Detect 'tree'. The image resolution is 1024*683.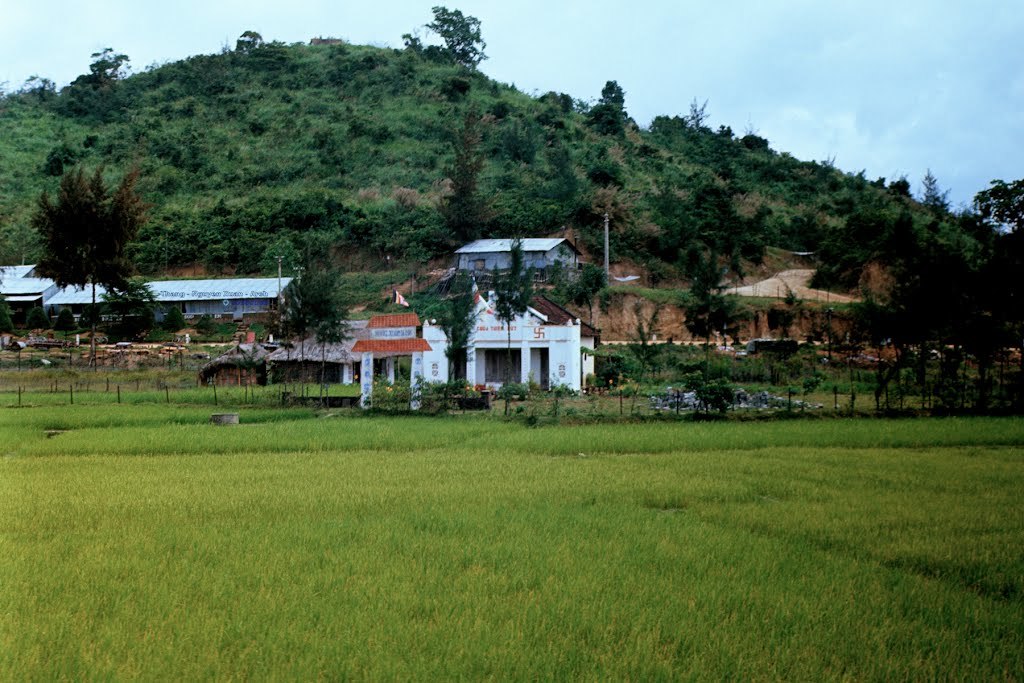
{"x1": 549, "y1": 251, "x2": 610, "y2": 345}.
